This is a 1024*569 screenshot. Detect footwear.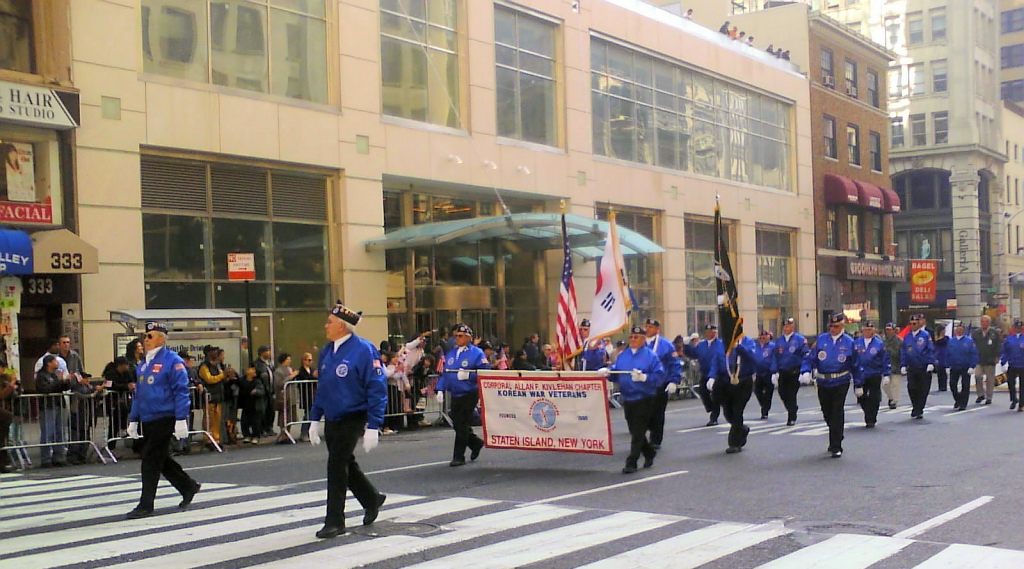
(x1=126, y1=502, x2=154, y2=517).
